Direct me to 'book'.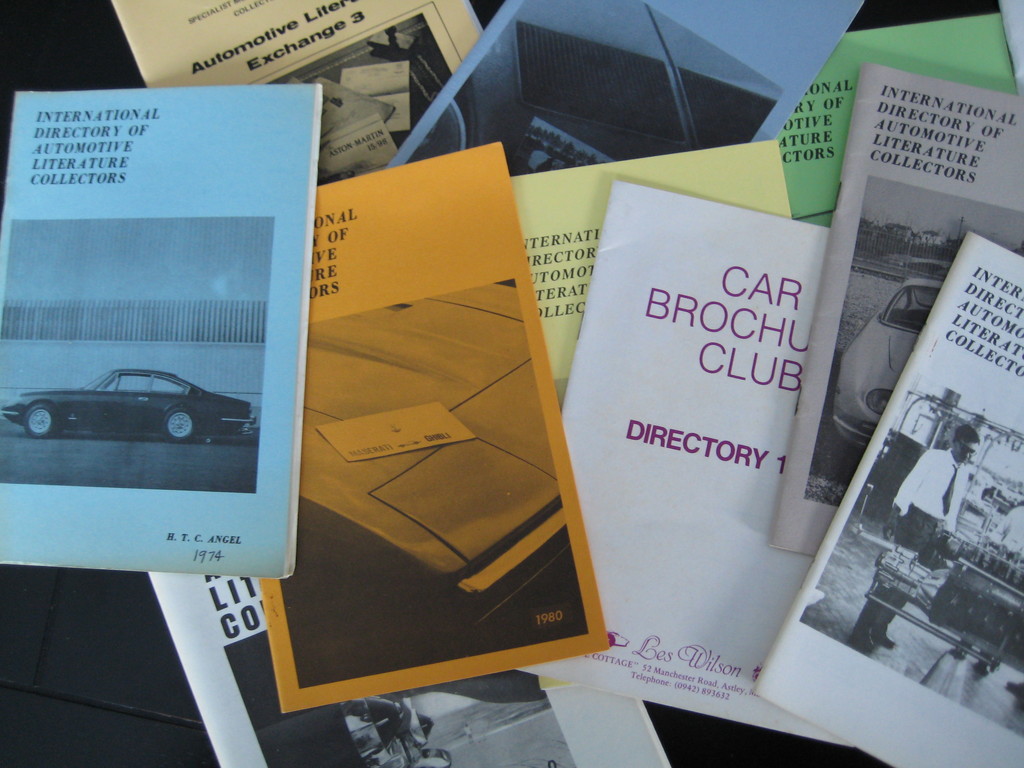
Direction: {"left": 509, "top": 146, "right": 792, "bottom": 408}.
